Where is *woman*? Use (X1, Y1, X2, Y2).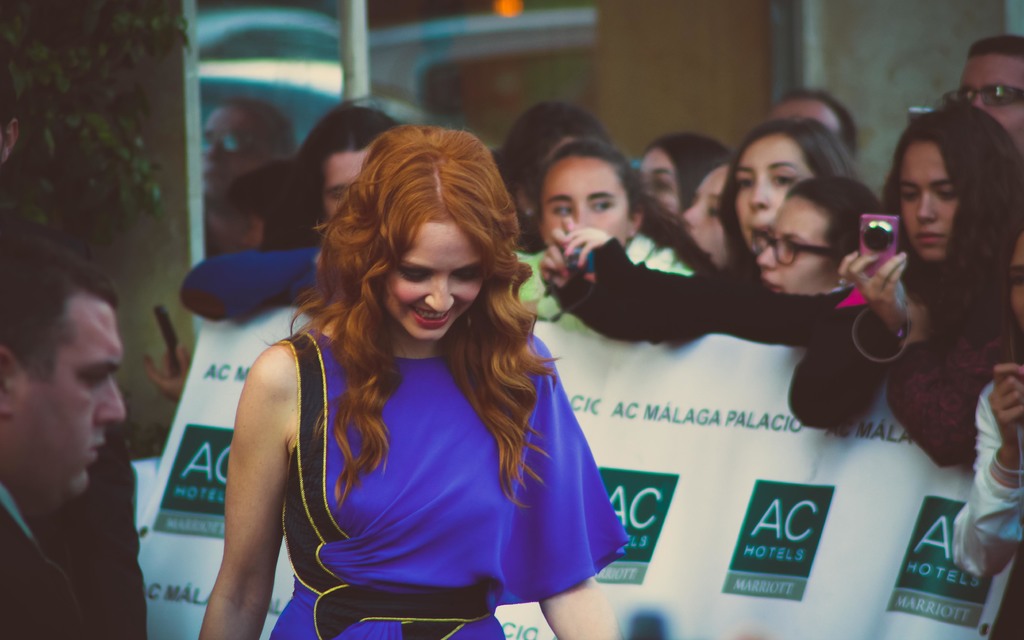
(948, 214, 1023, 582).
